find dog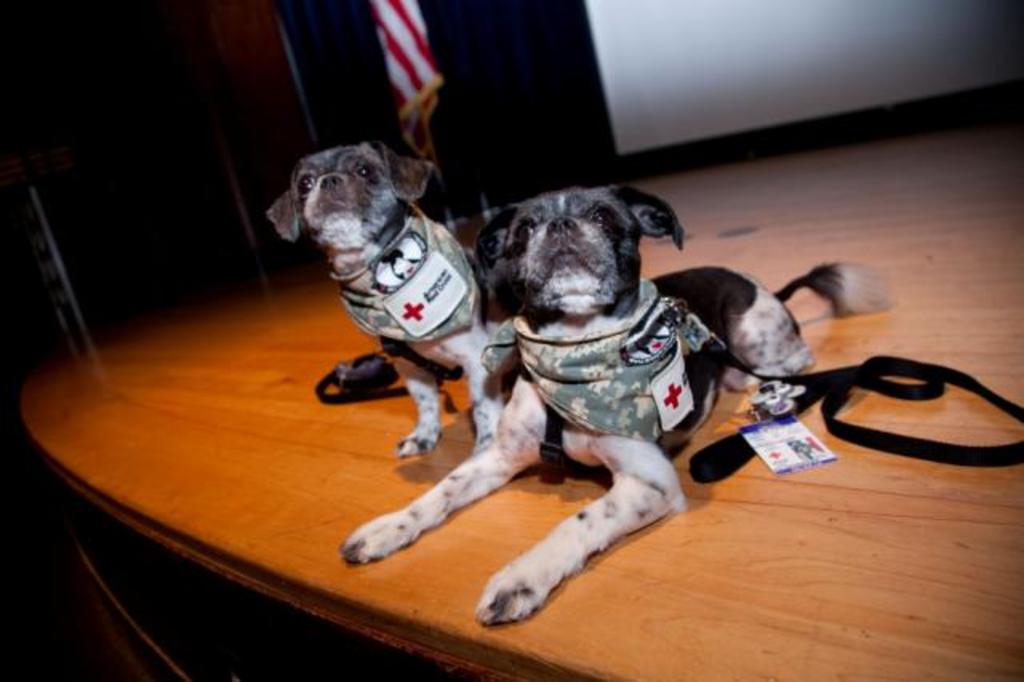
rect(331, 183, 886, 634)
